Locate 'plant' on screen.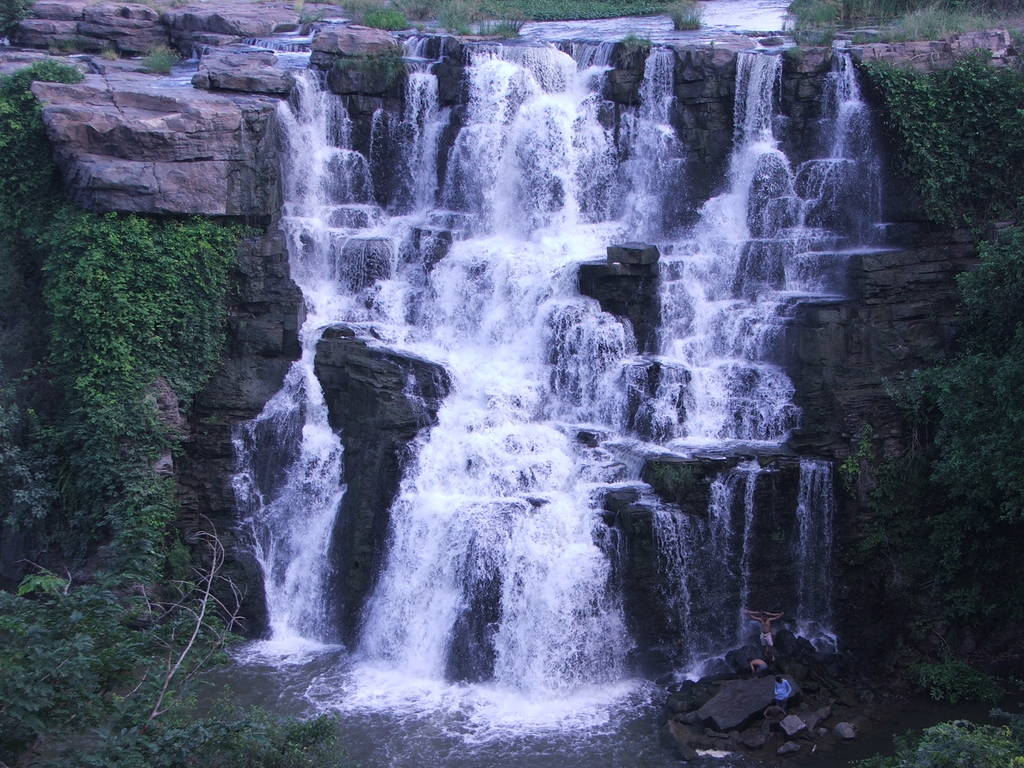
On screen at locate(769, 527, 787, 542).
